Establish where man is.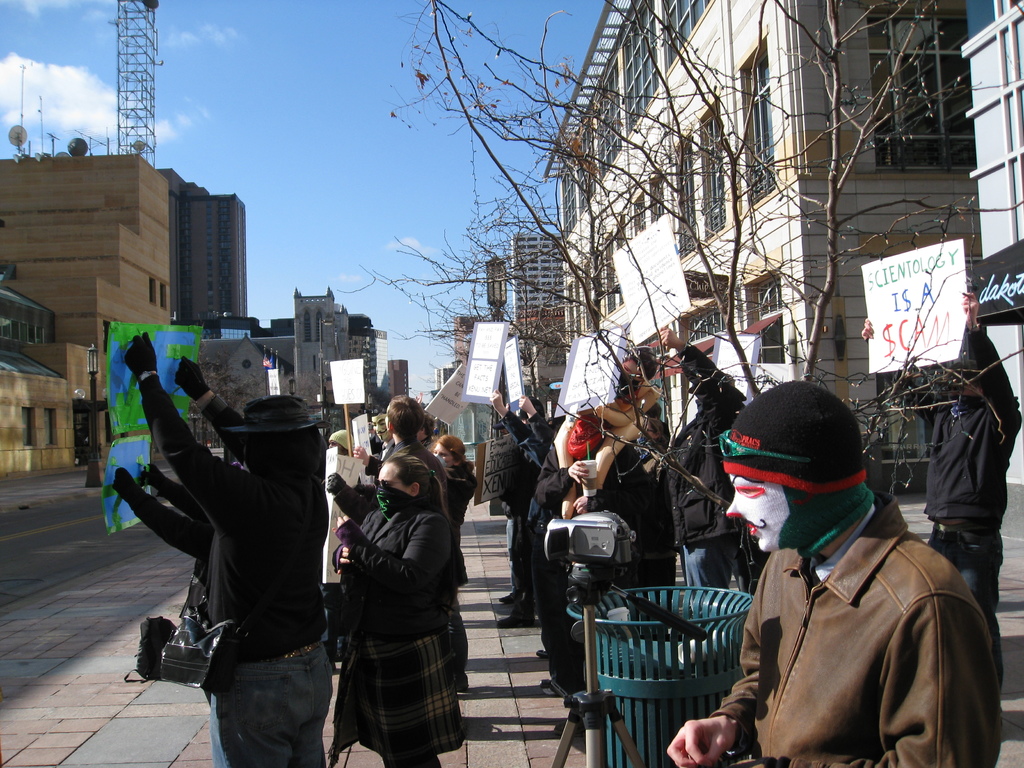
Established at bbox=[355, 408, 392, 472].
